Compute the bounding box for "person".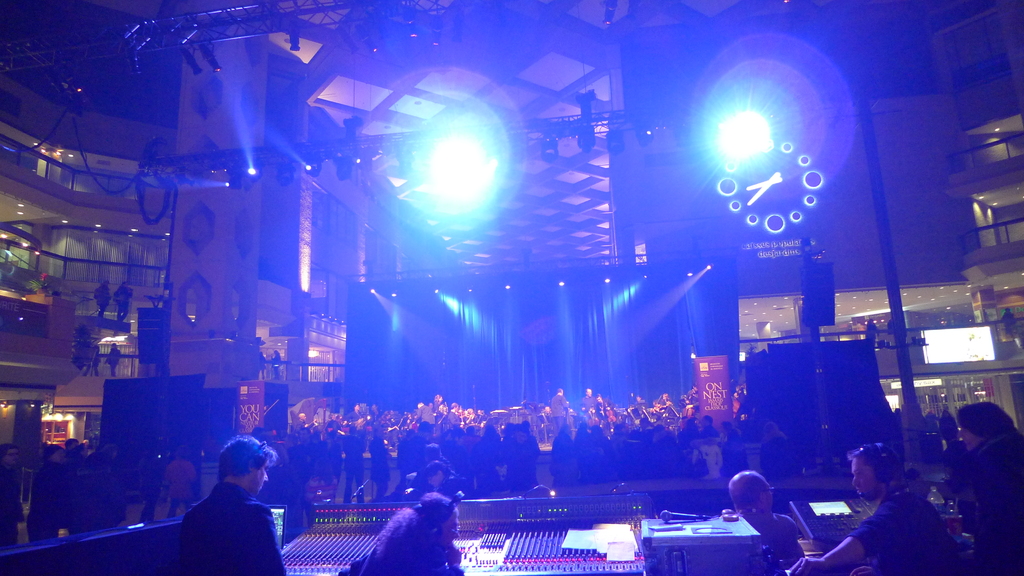
bbox=(940, 404, 1023, 575).
